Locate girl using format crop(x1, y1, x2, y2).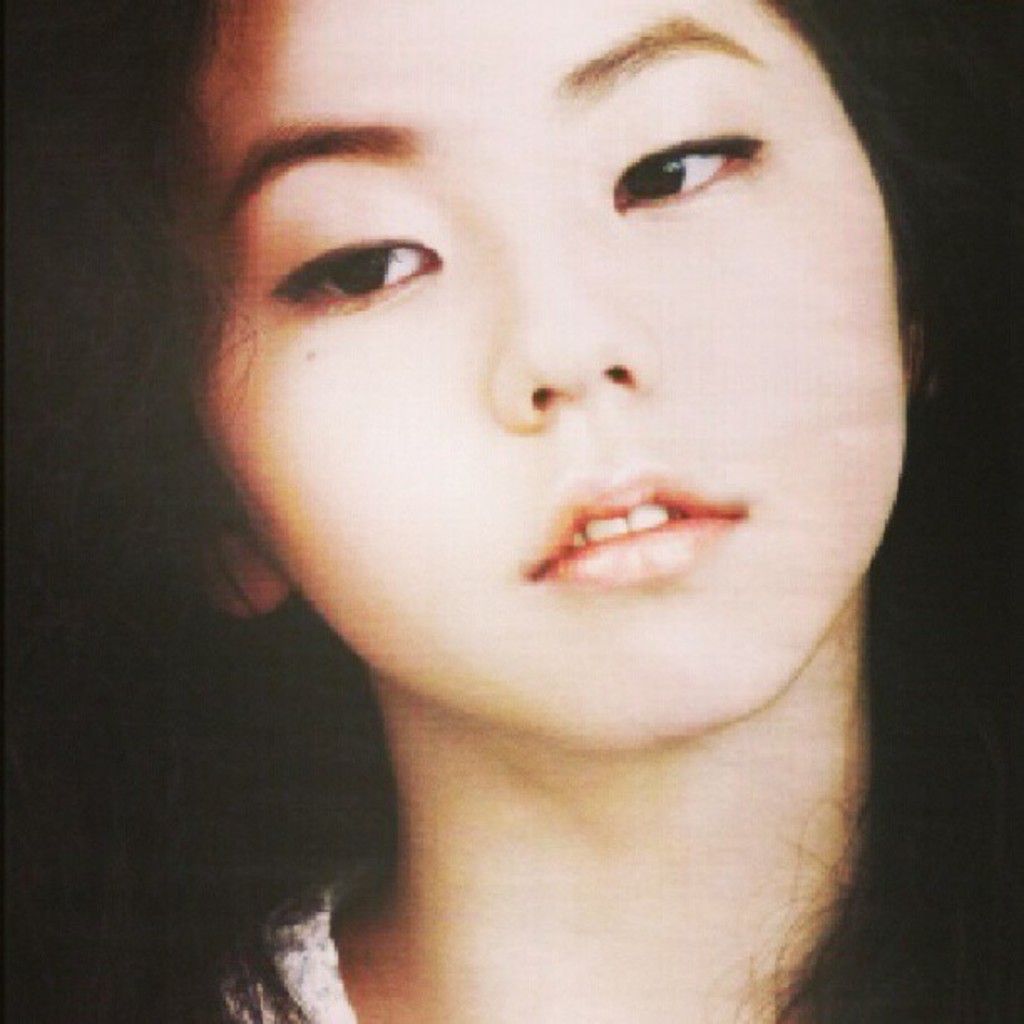
crop(0, 0, 1022, 1022).
